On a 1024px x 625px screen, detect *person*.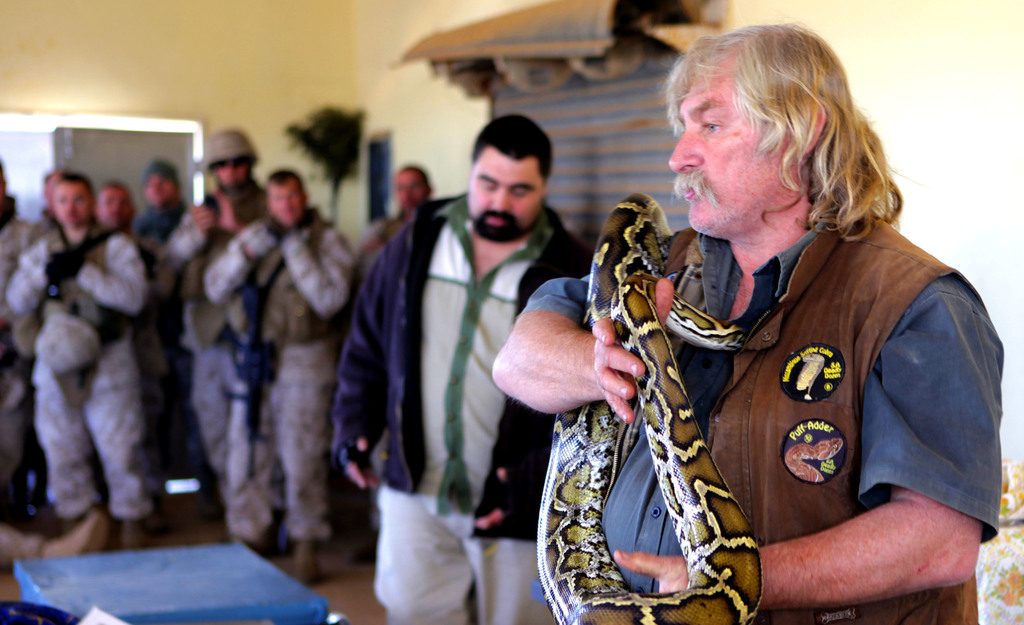
crop(0, 158, 61, 534).
